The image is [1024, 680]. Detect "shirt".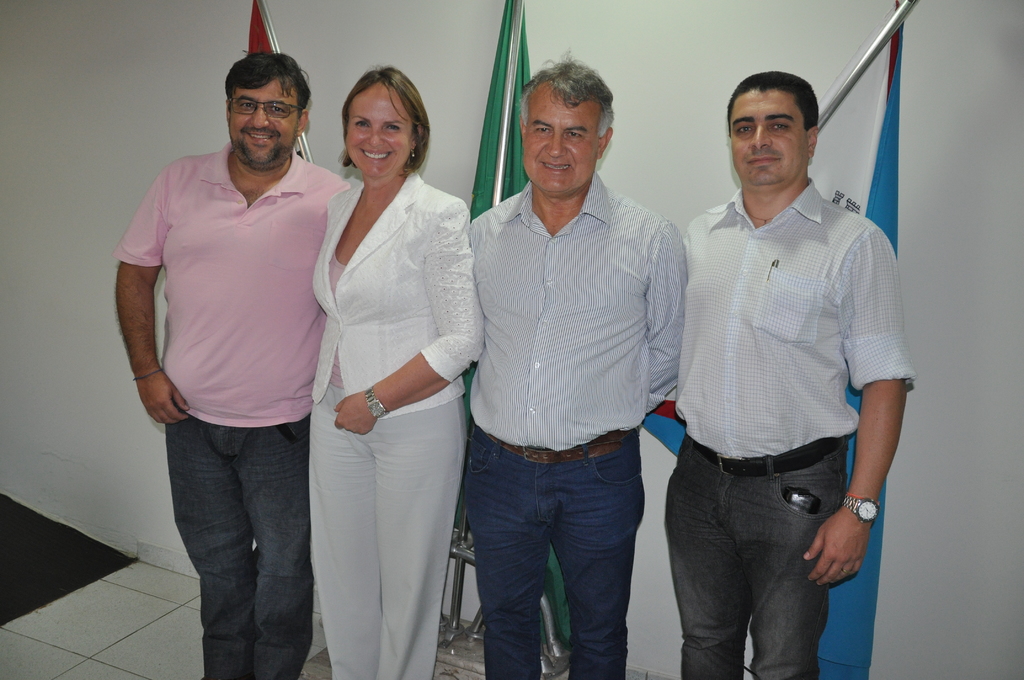
Detection: {"x1": 470, "y1": 169, "x2": 687, "y2": 450}.
